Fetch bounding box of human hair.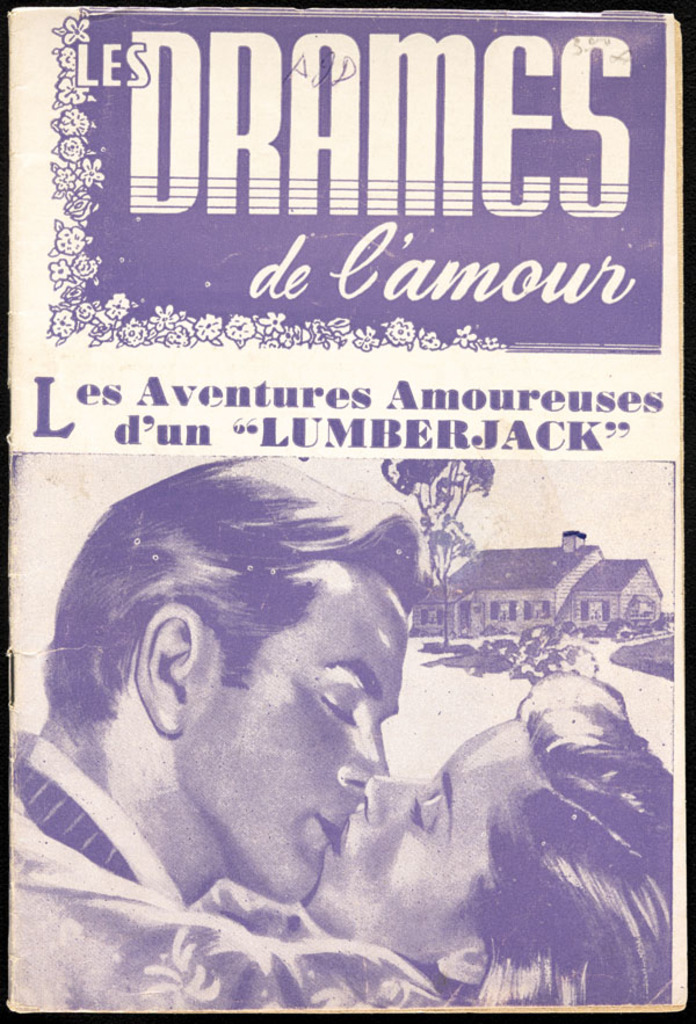
Bbox: 36,450,436,729.
